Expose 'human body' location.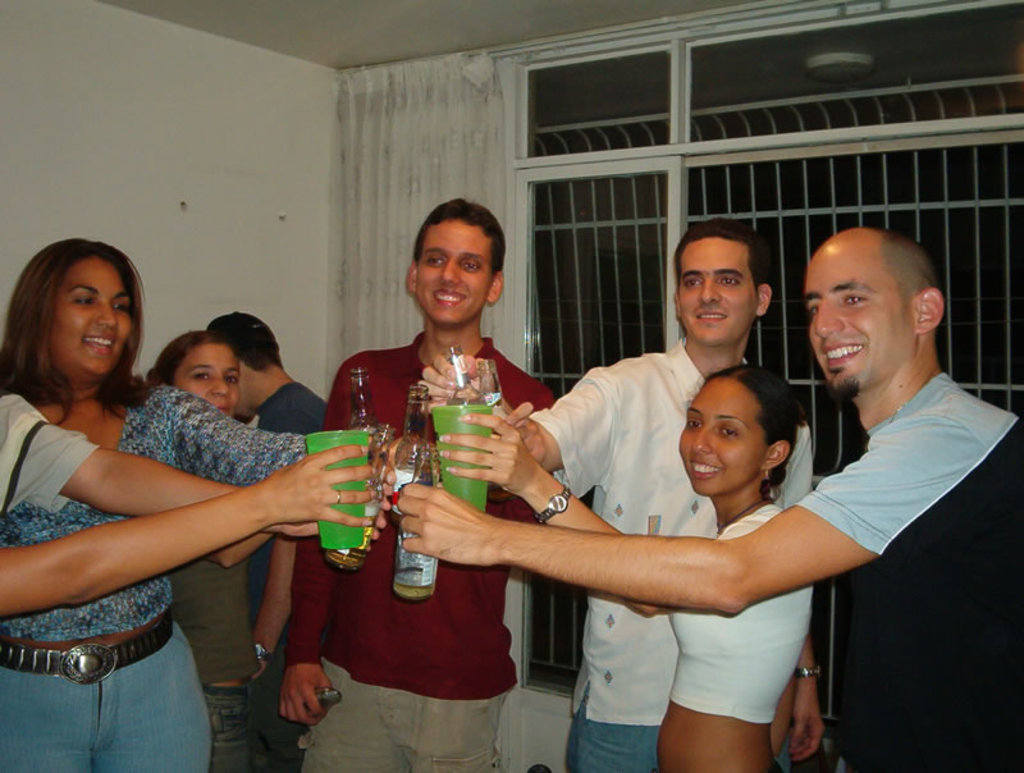
Exposed at bbox=[280, 200, 561, 772].
